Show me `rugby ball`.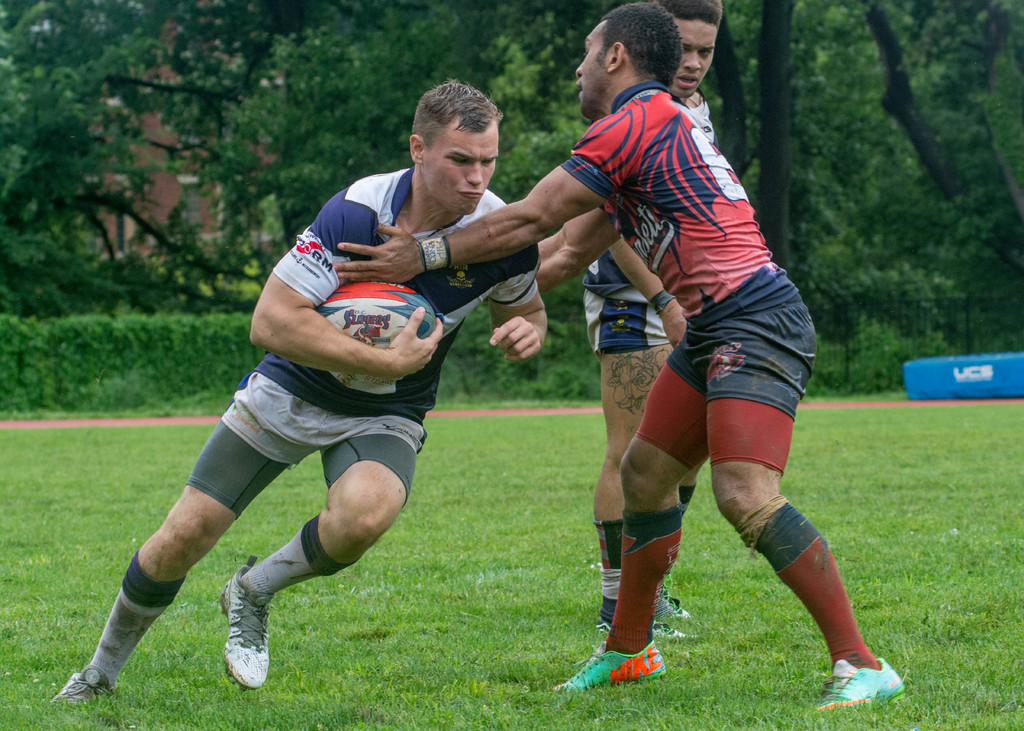
`rugby ball` is here: box=[311, 284, 435, 351].
